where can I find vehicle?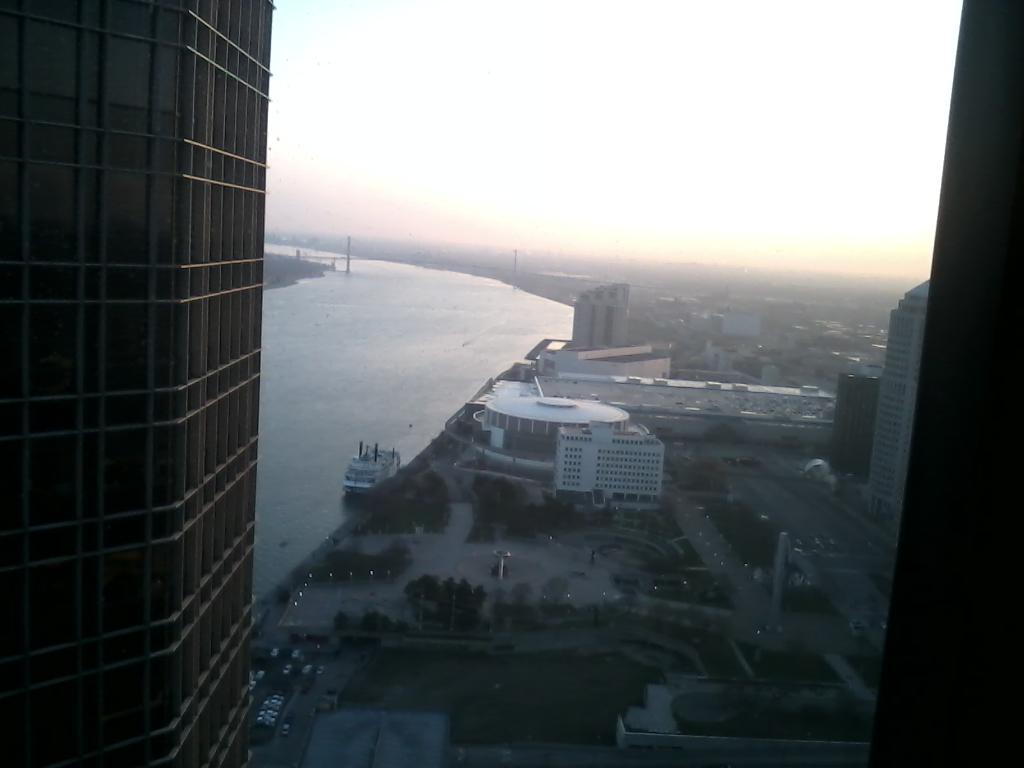
You can find it at 290/647/306/662.
